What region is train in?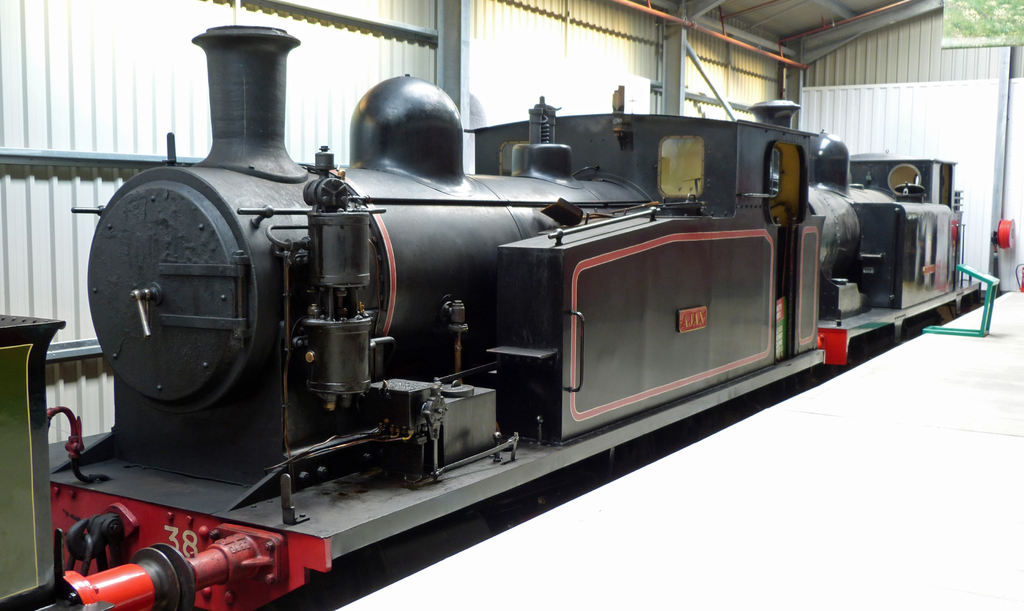
[left=0, top=26, right=982, bottom=610].
